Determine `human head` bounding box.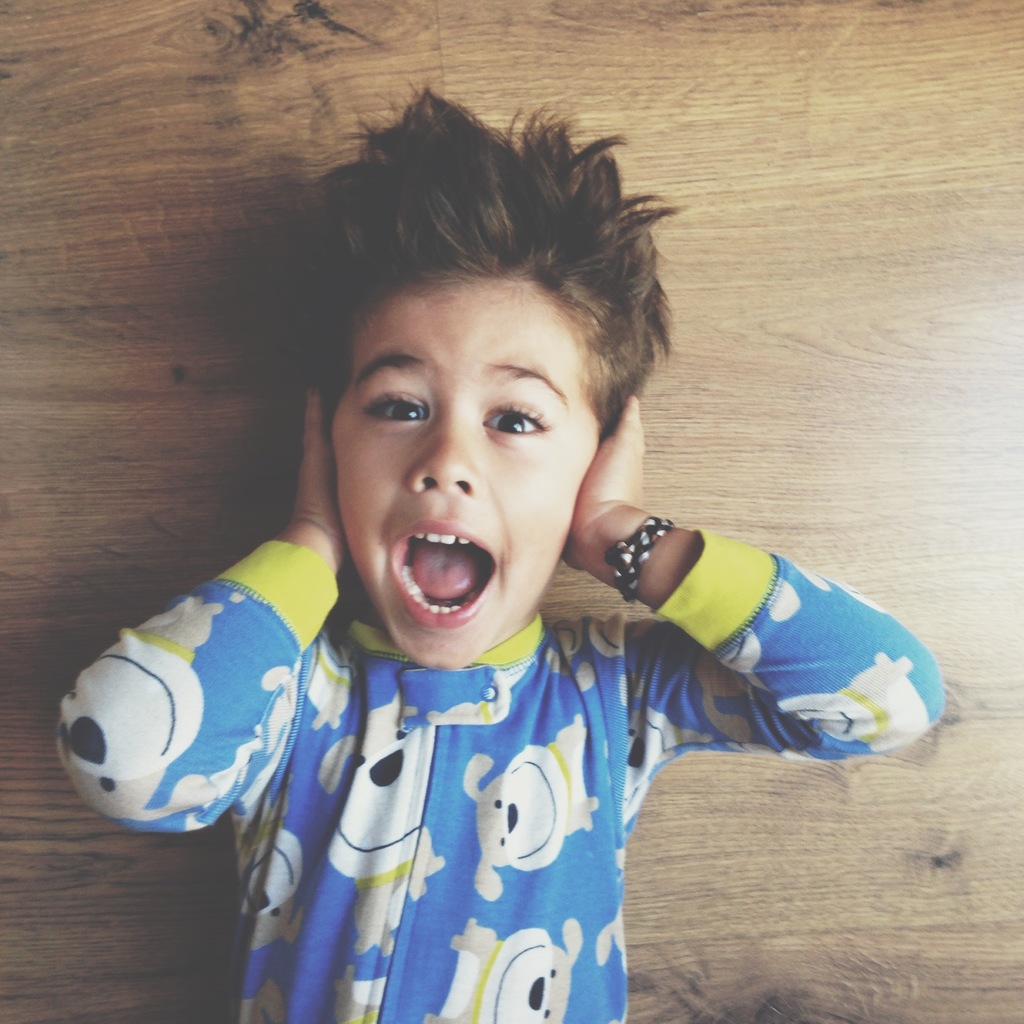
Determined: 291 158 636 629.
